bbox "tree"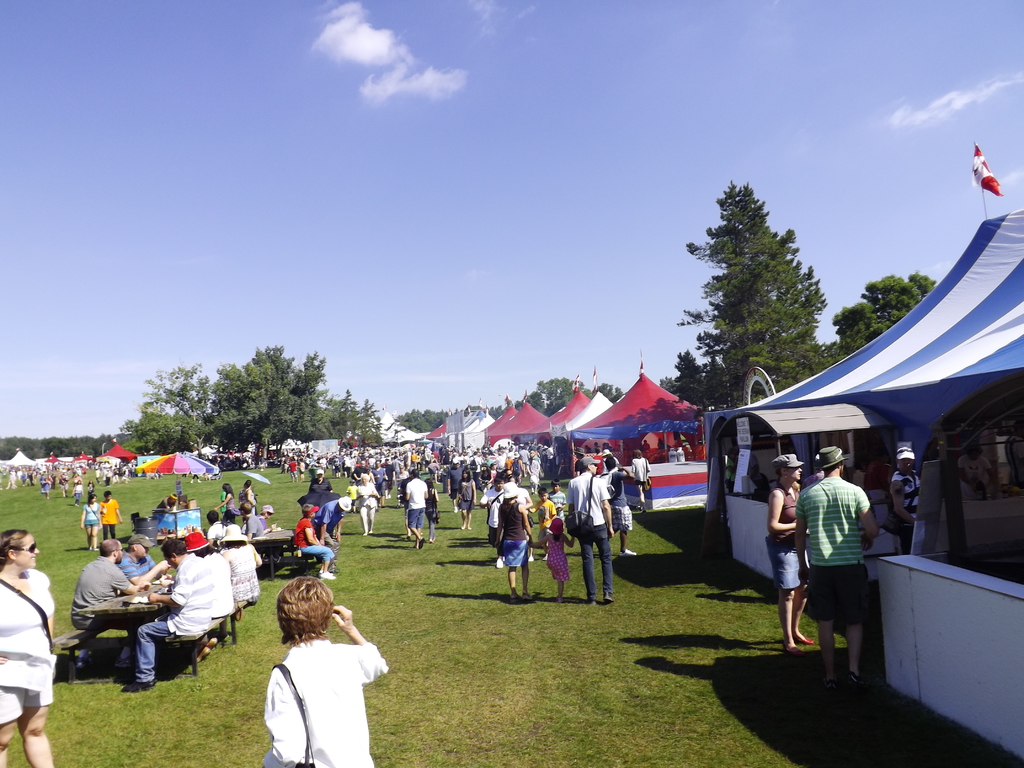
[x1=406, y1=404, x2=439, y2=428]
